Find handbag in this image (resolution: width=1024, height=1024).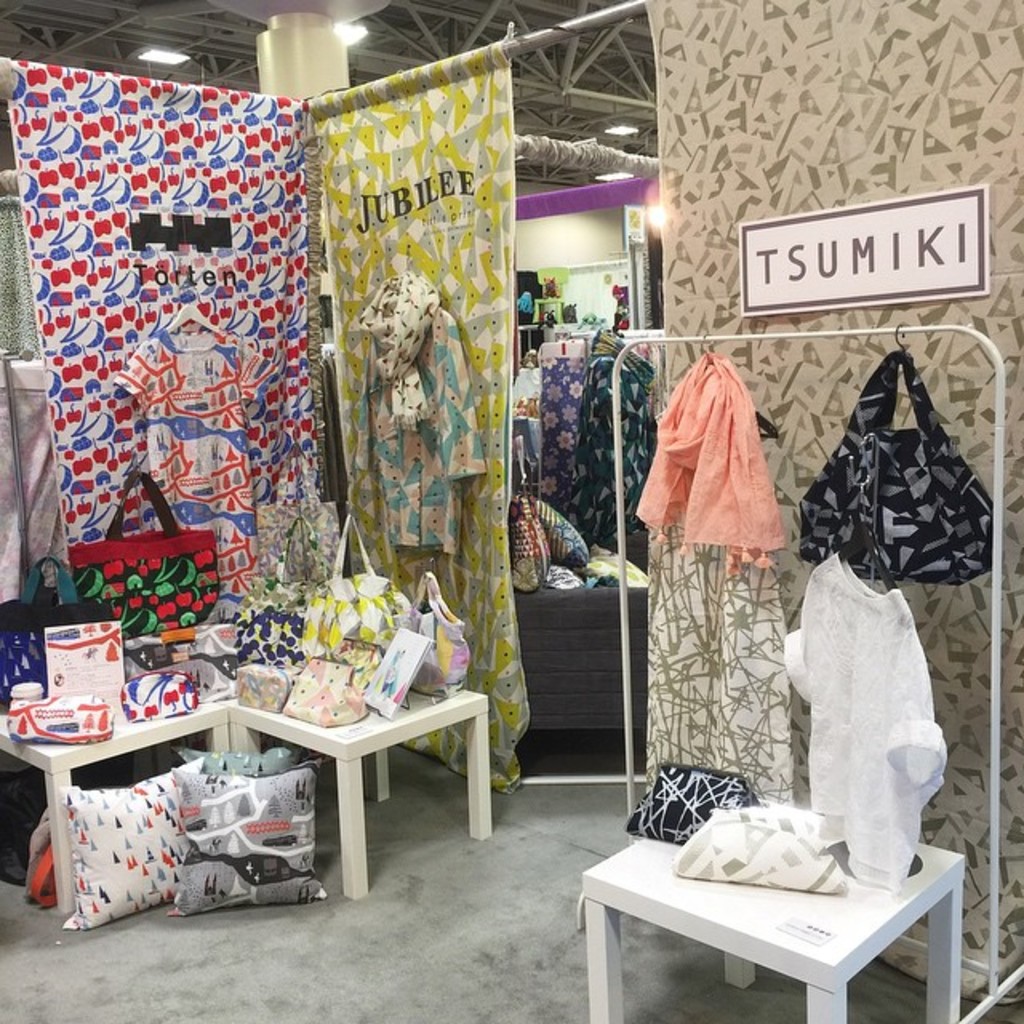
(69, 475, 214, 634).
